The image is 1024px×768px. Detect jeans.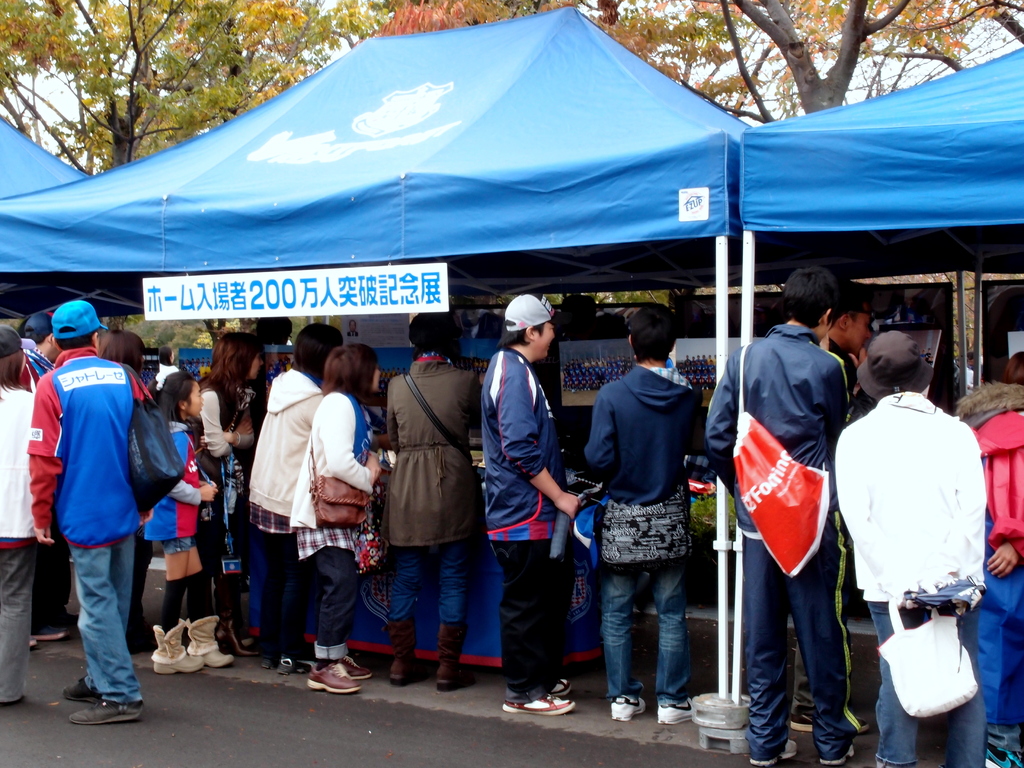
Detection: <box>868,602,986,765</box>.
